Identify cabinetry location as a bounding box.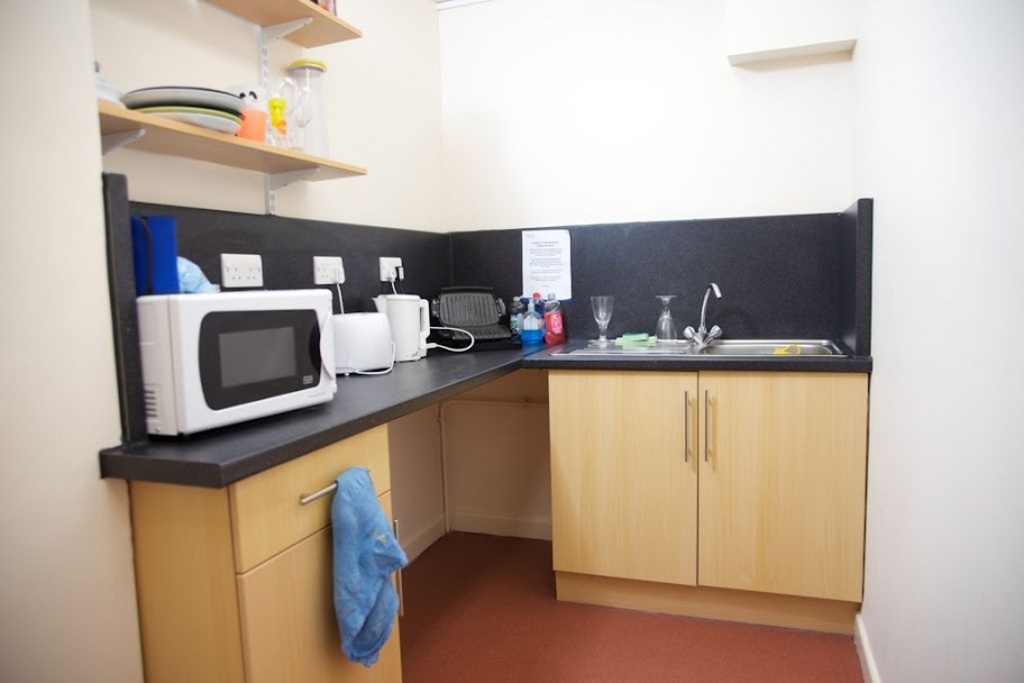
bbox(545, 371, 869, 630).
